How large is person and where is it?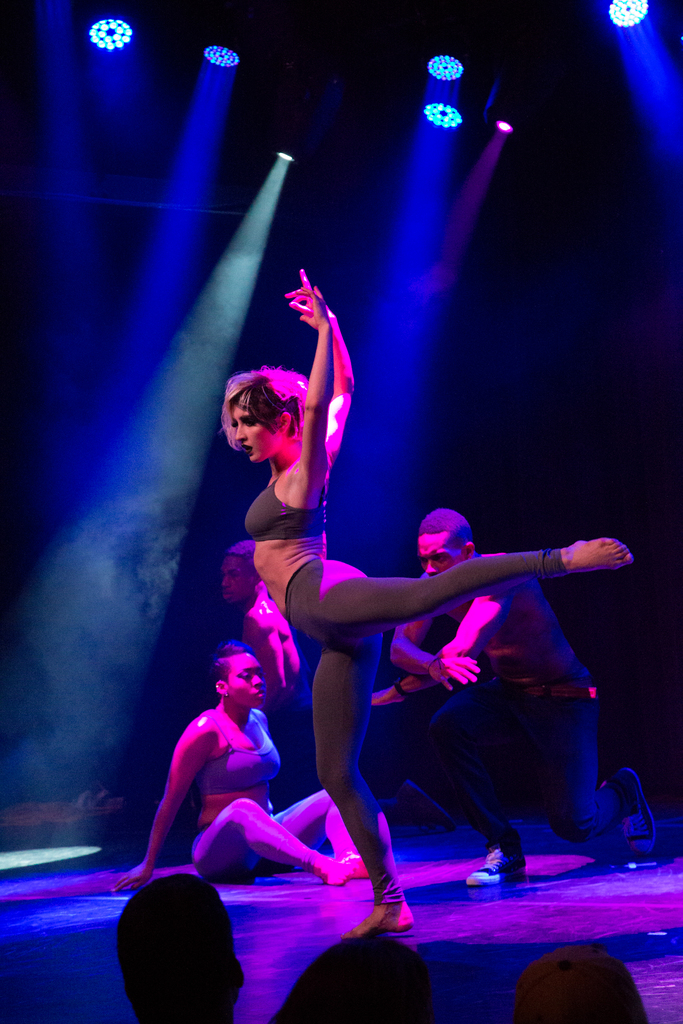
Bounding box: 116,878,235,1023.
